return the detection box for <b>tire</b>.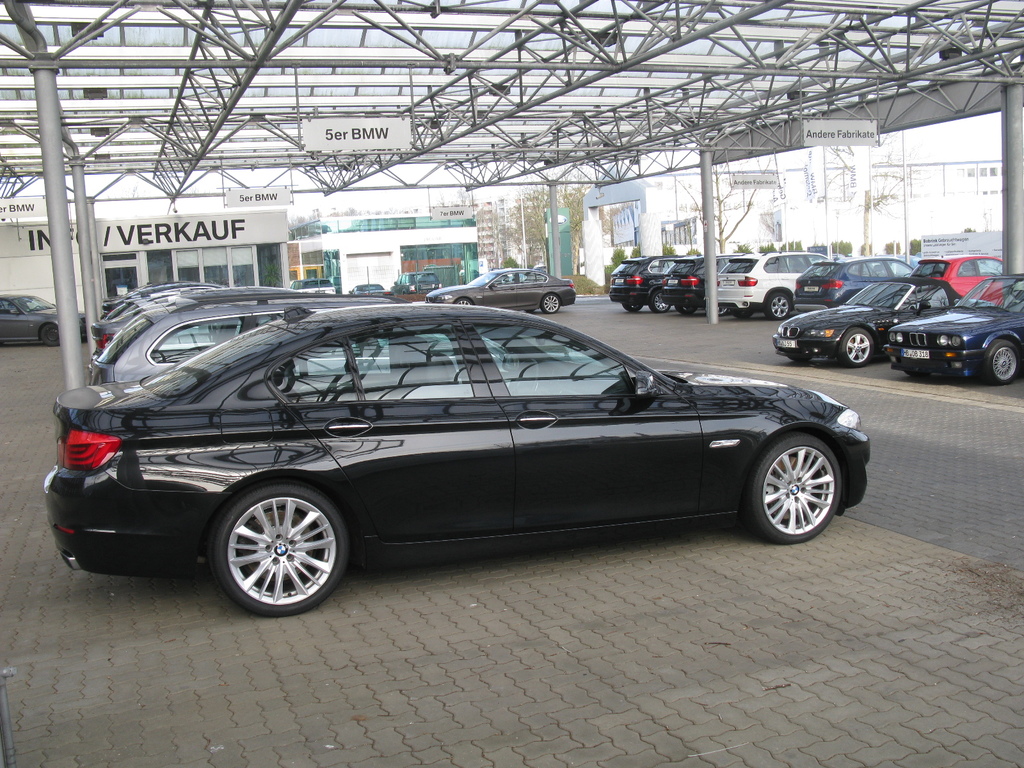
737, 312, 754, 320.
